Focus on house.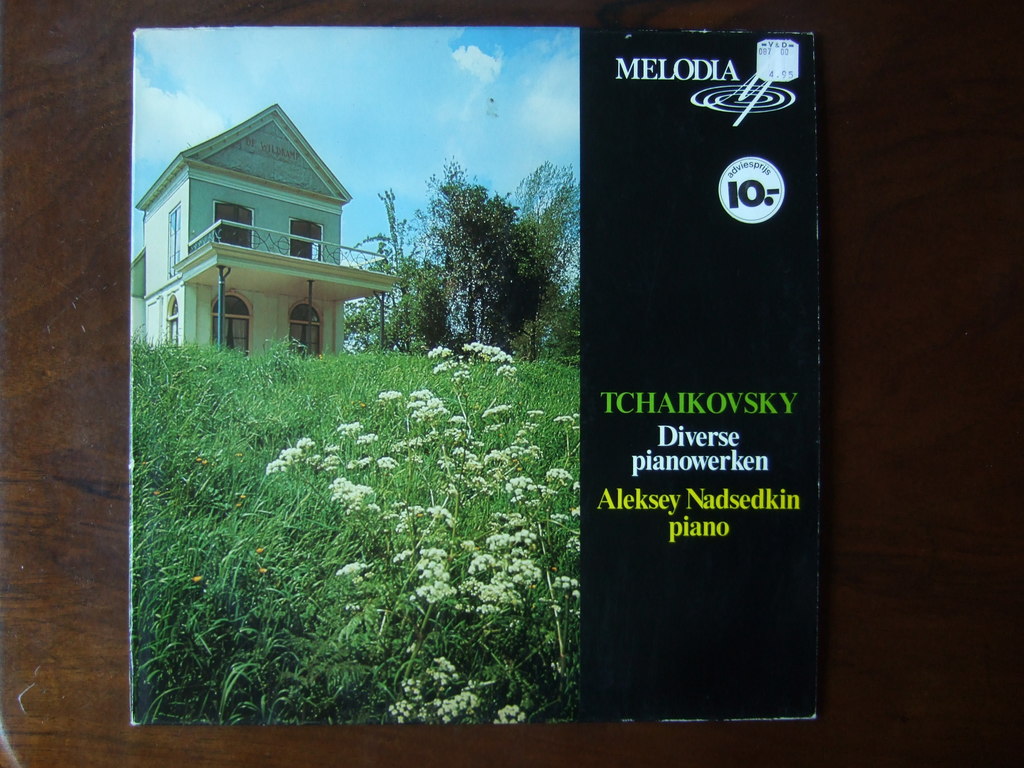
Focused at bbox(133, 91, 399, 385).
